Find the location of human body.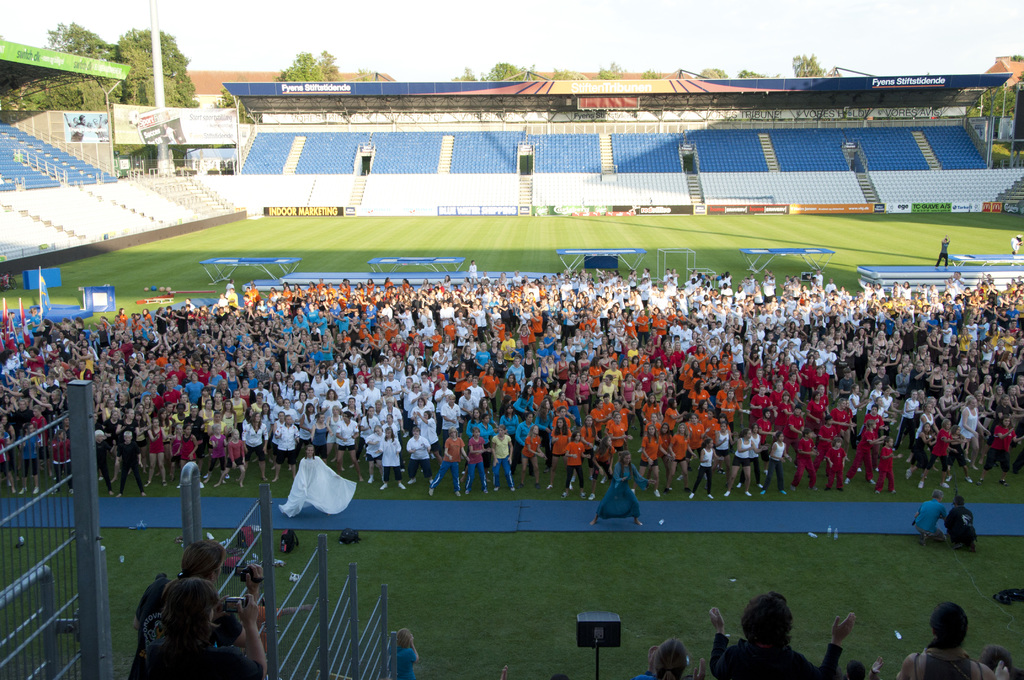
Location: select_region(274, 416, 291, 481).
